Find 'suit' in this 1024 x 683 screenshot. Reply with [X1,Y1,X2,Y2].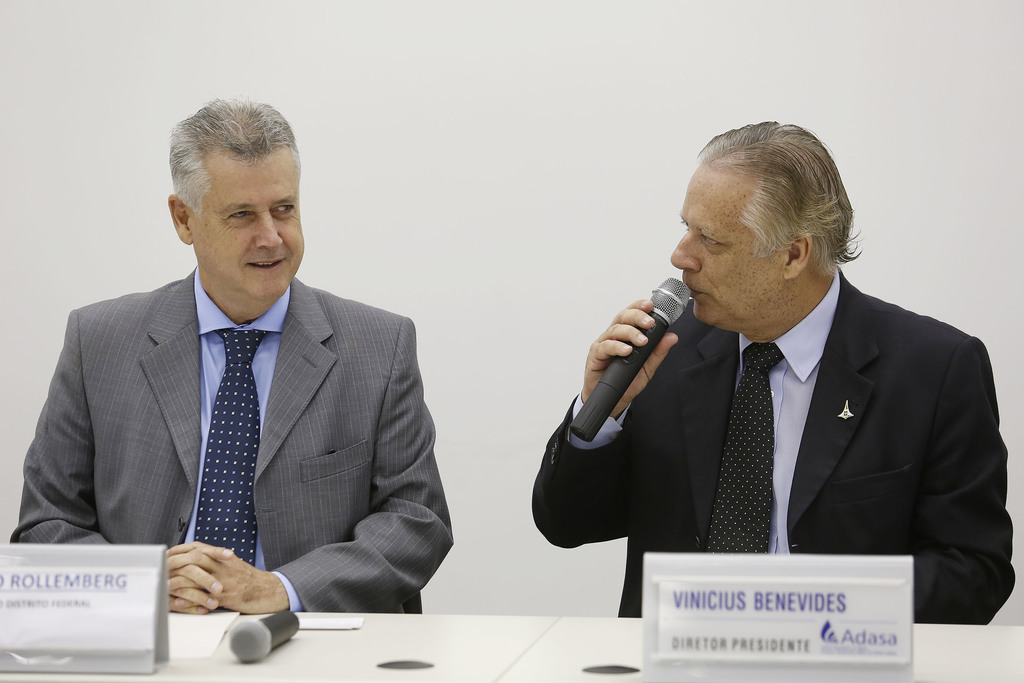
[31,203,432,626].
